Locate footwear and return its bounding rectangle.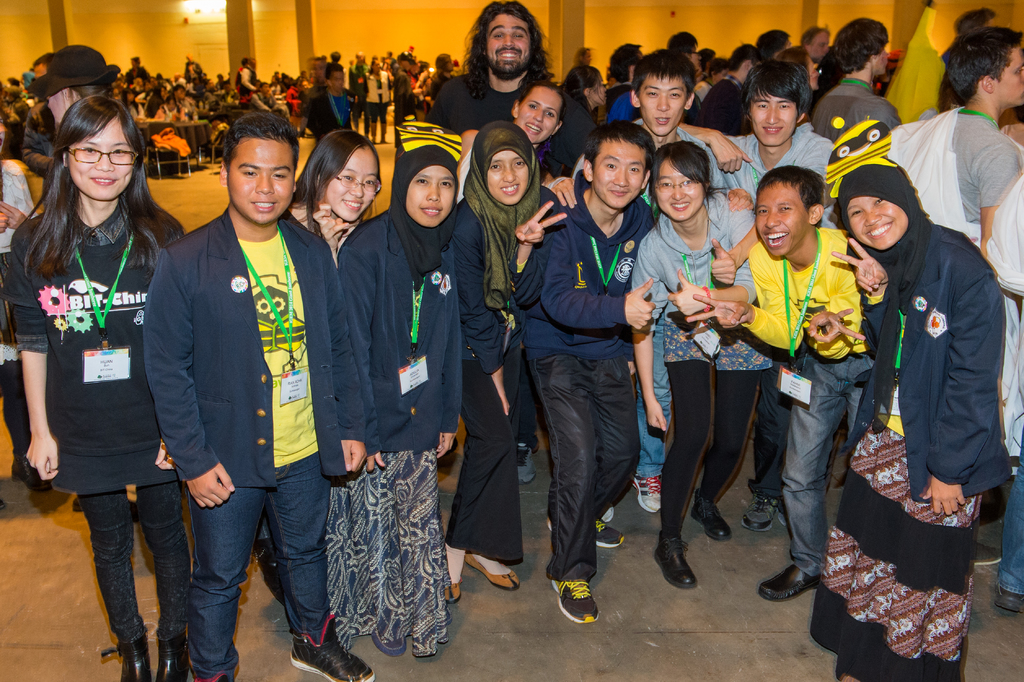
x1=465 y1=551 x2=518 y2=589.
